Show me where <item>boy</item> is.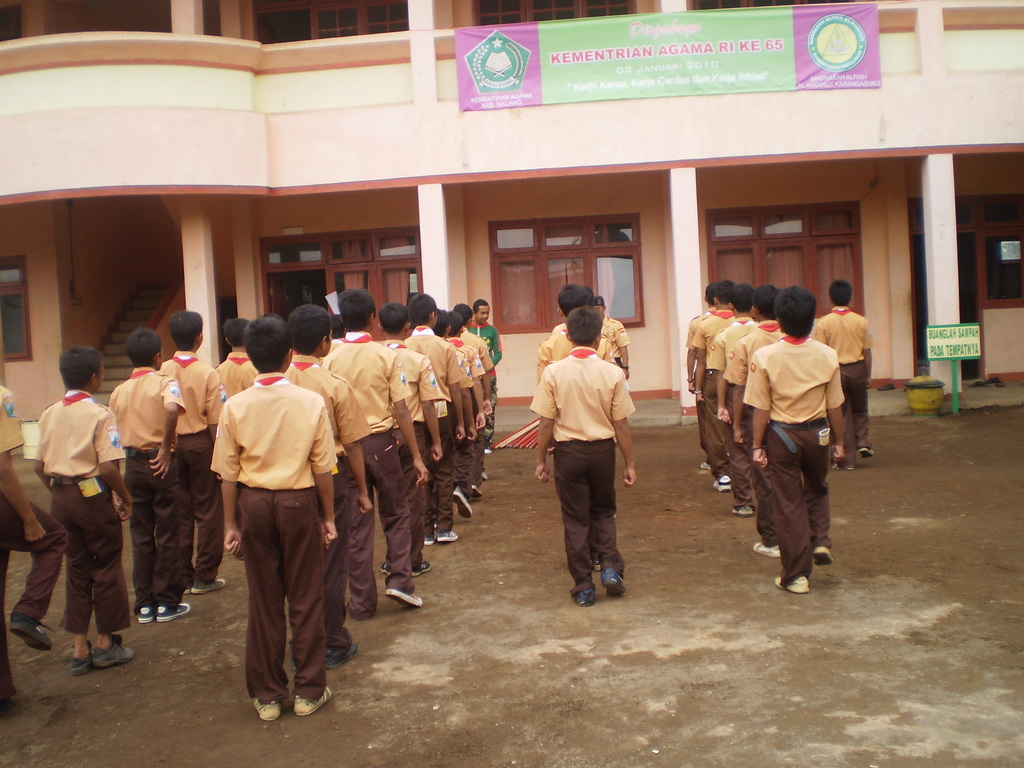
<item>boy</item> is at 371, 300, 436, 572.
